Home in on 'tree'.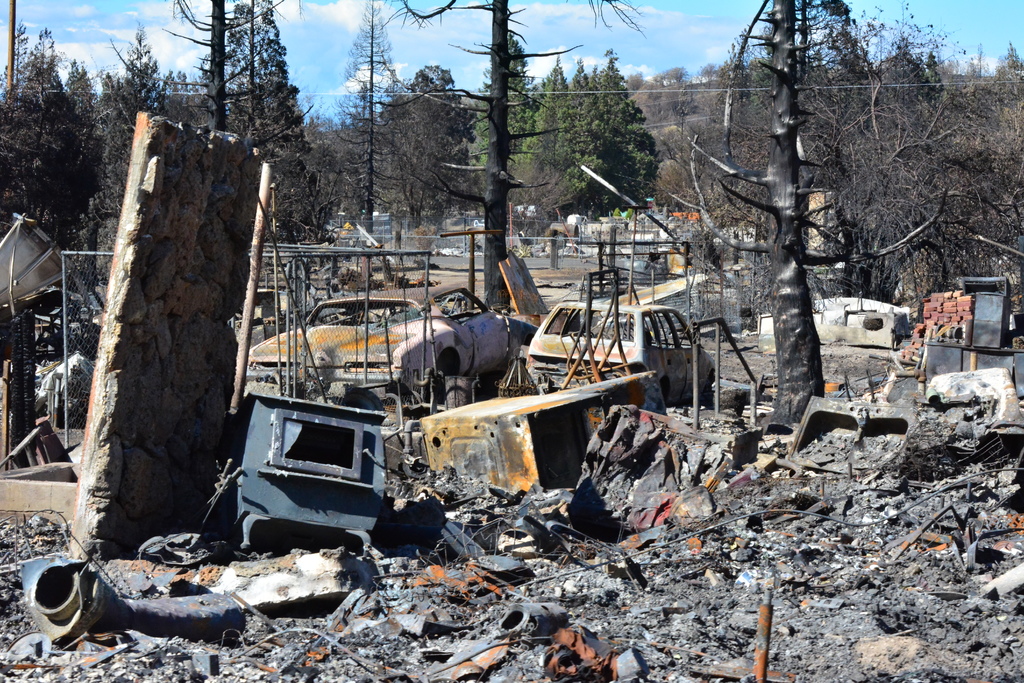
Homed in at {"x1": 381, "y1": 0, "x2": 648, "y2": 318}.
